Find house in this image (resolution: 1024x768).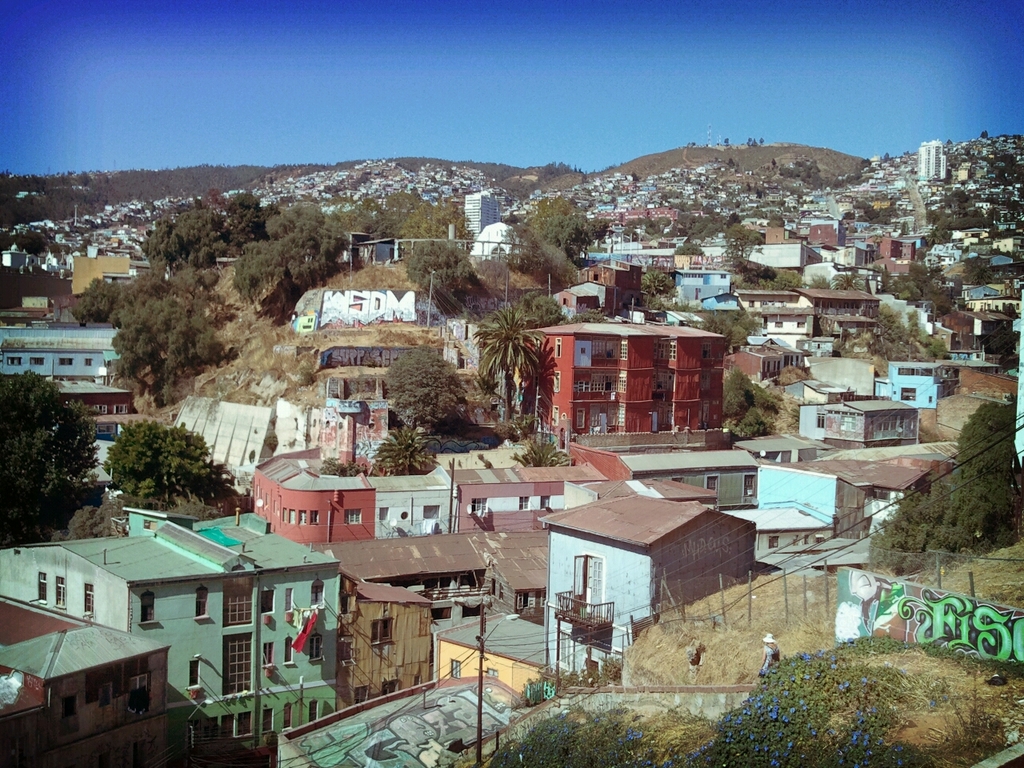
[x1=82, y1=412, x2=162, y2=490].
